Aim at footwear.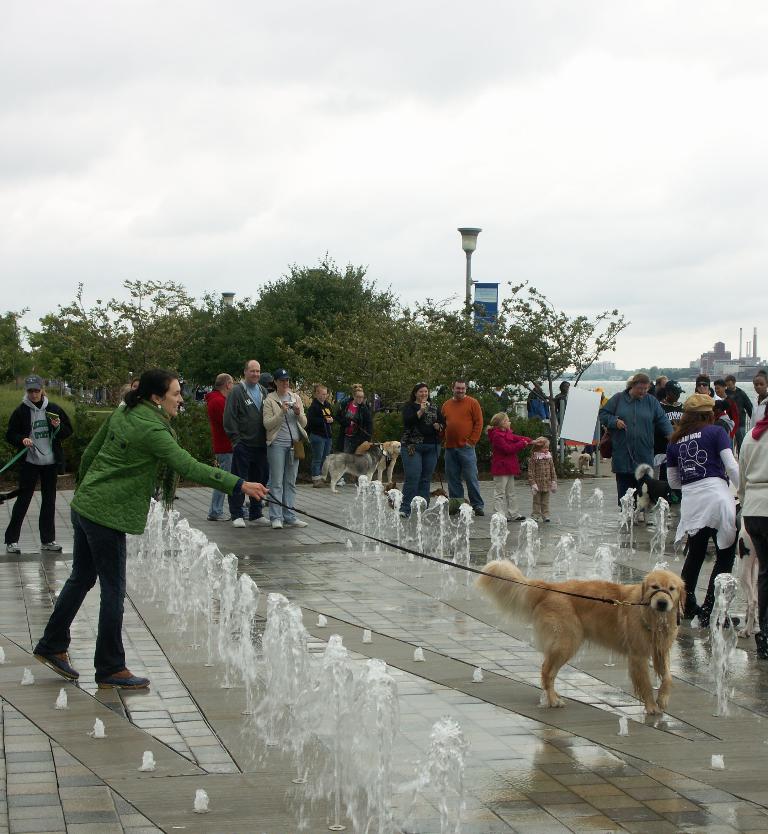
Aimed at pyautogui.locateOnScreen(288, 516, 310, 530).
